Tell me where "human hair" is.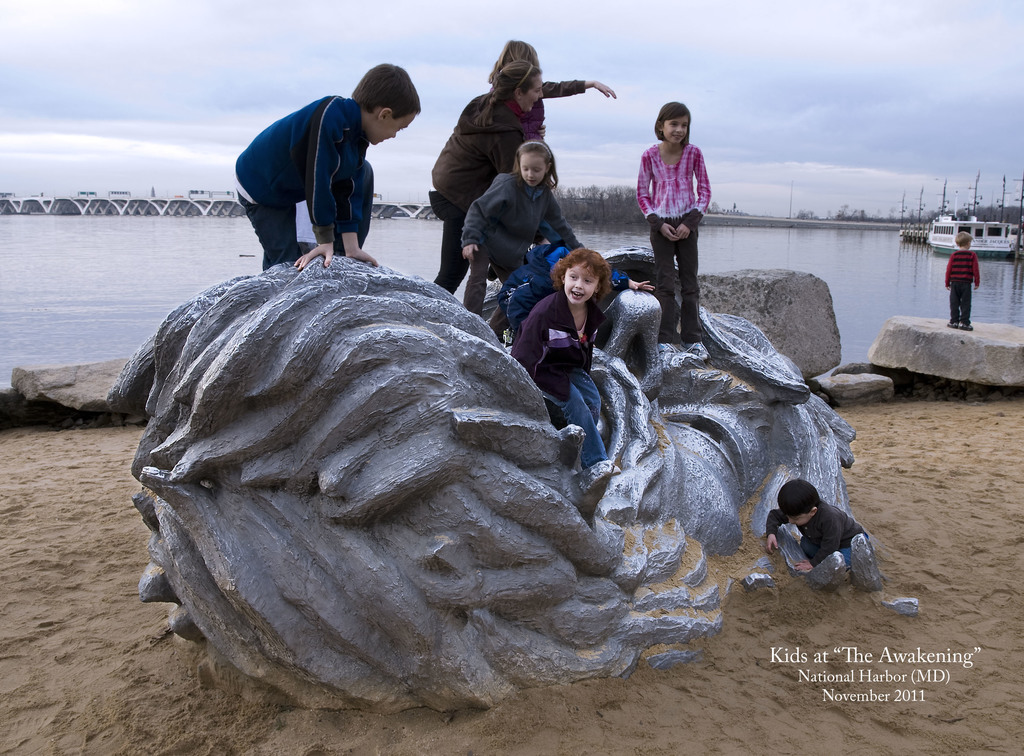
"human hair" is at region(954, 231, 973, 247).
